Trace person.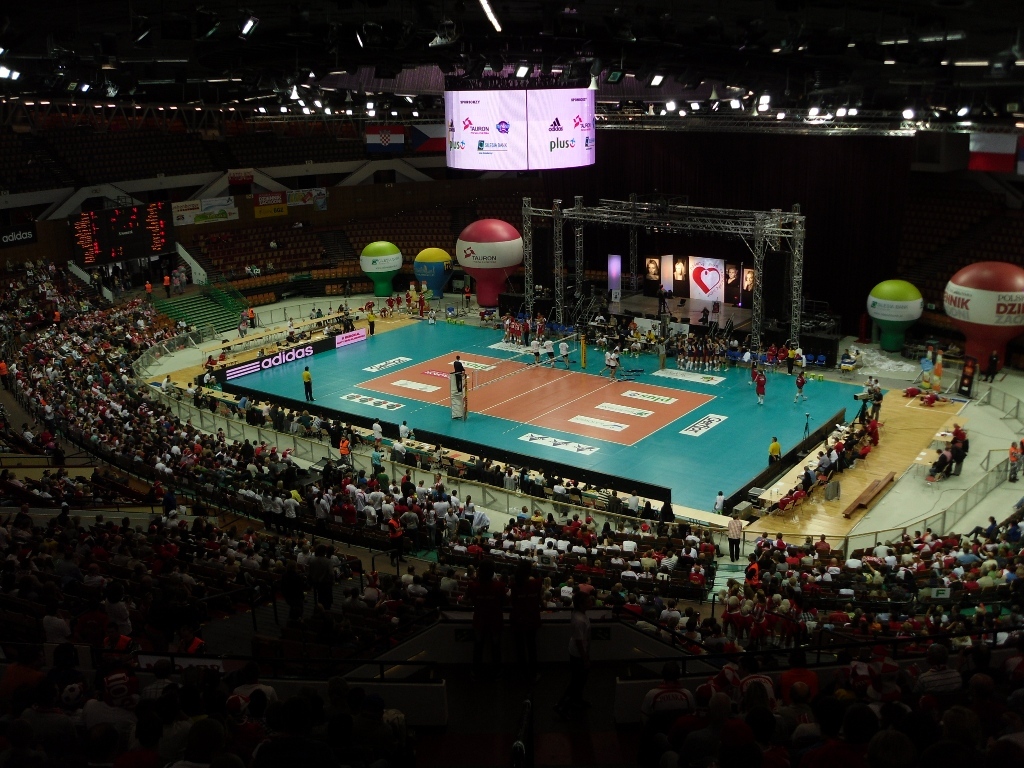
Traced to <region>748, 277, 750, 286</region>.
